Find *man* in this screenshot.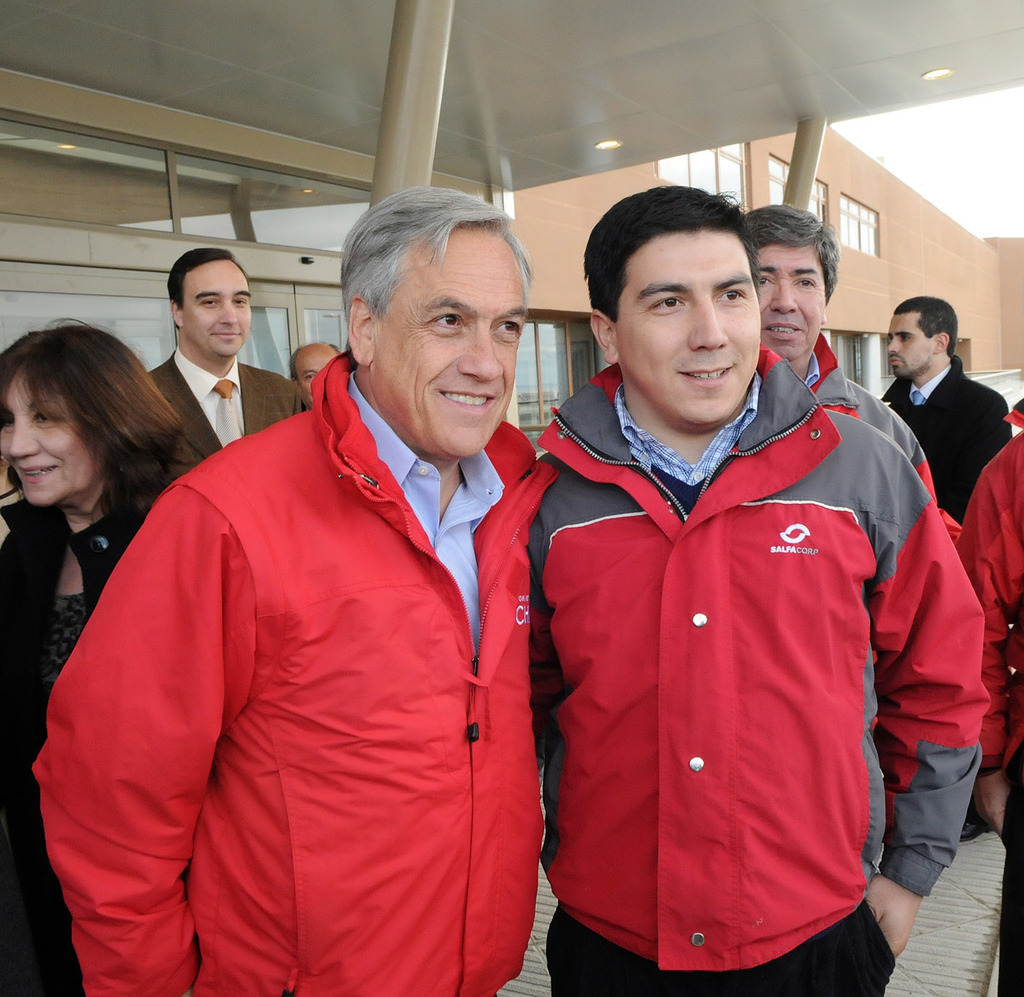
The bounding box for *man* is (525,181,994,996).
